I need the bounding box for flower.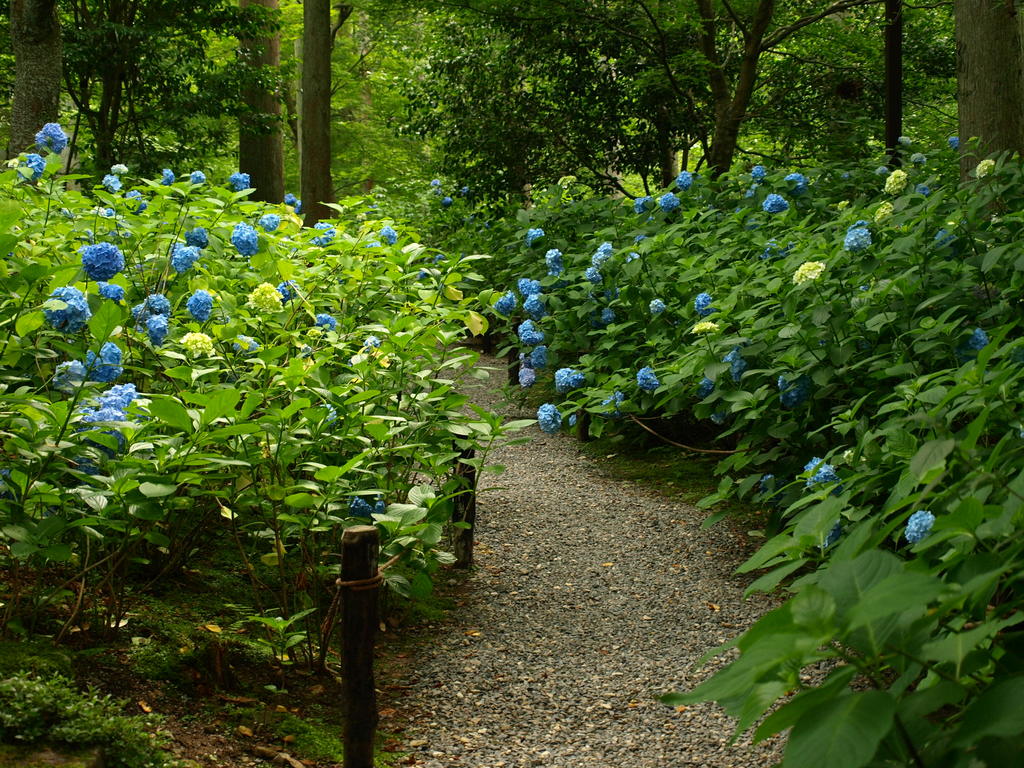
Here it is: [left=157, top=167, right=175, bottom=188].
